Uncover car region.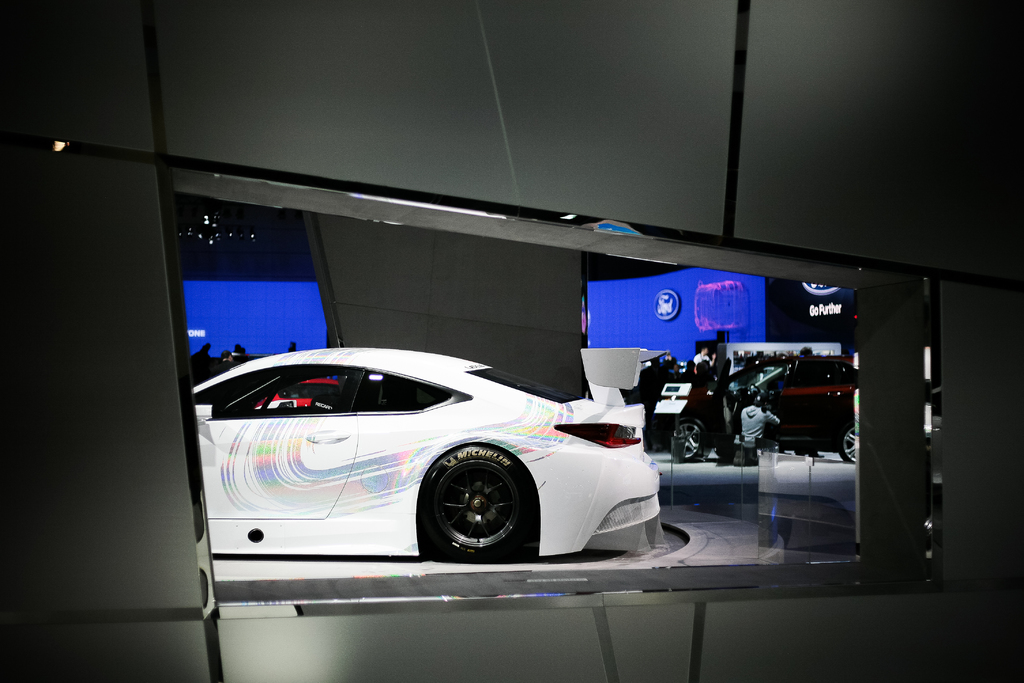
Uncovered: box(664, 357, 861, 462).
